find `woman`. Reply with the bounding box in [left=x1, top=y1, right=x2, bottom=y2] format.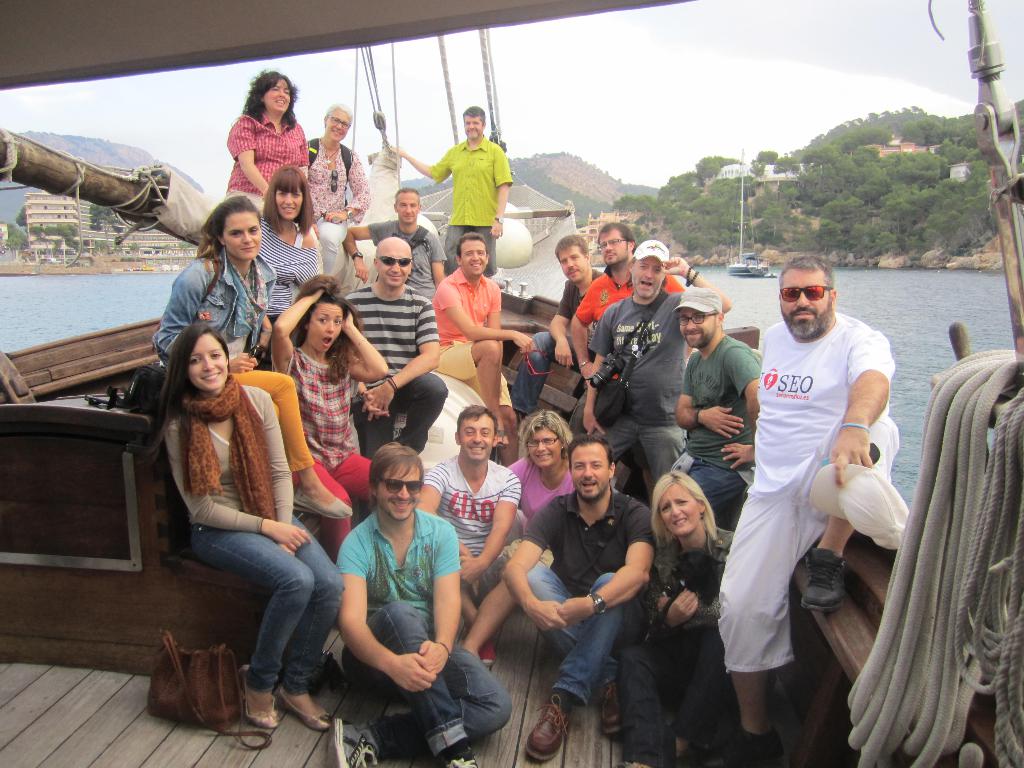
[left=267, top=271, right=391, bottom=564].
